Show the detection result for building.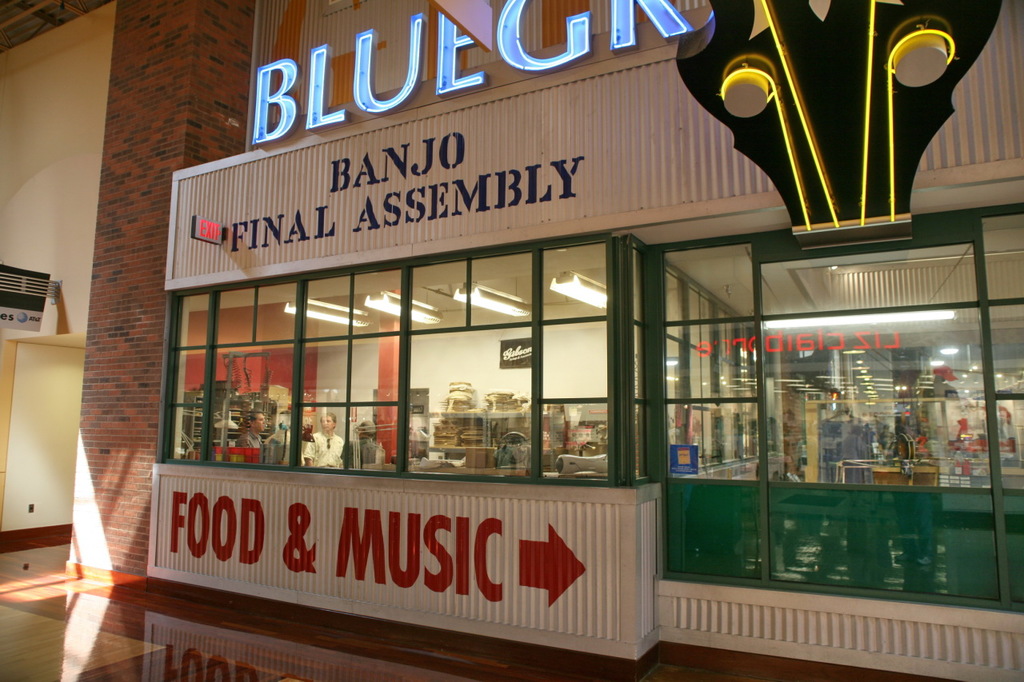
(left=0, top=0, right=1023, bottom=681).
